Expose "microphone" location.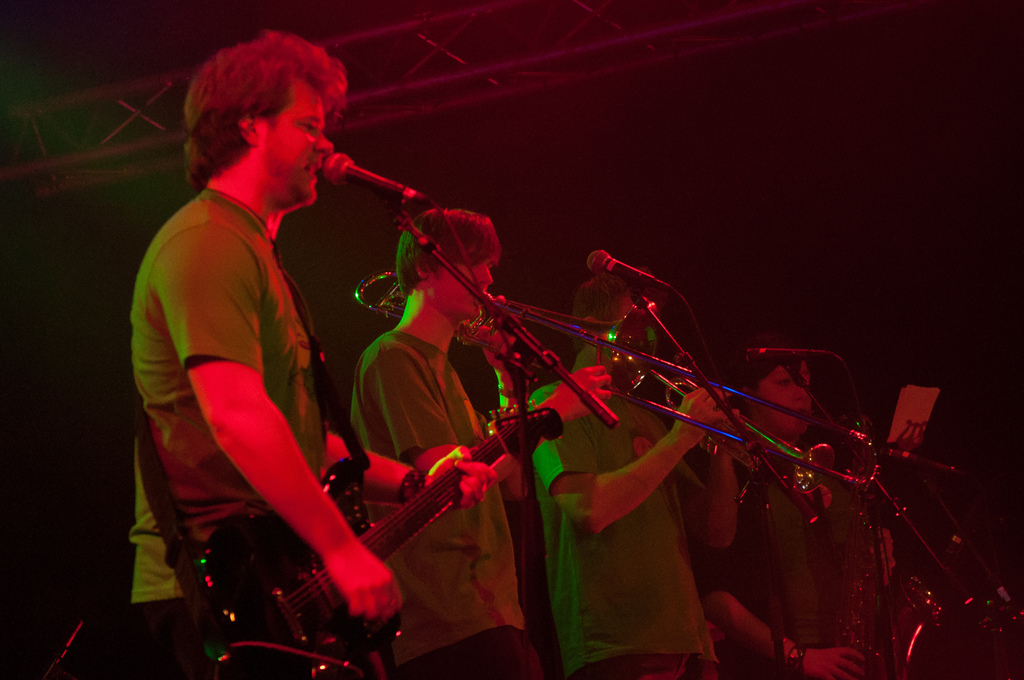
Exposed at bbox=(745, 344, 836, 367).
